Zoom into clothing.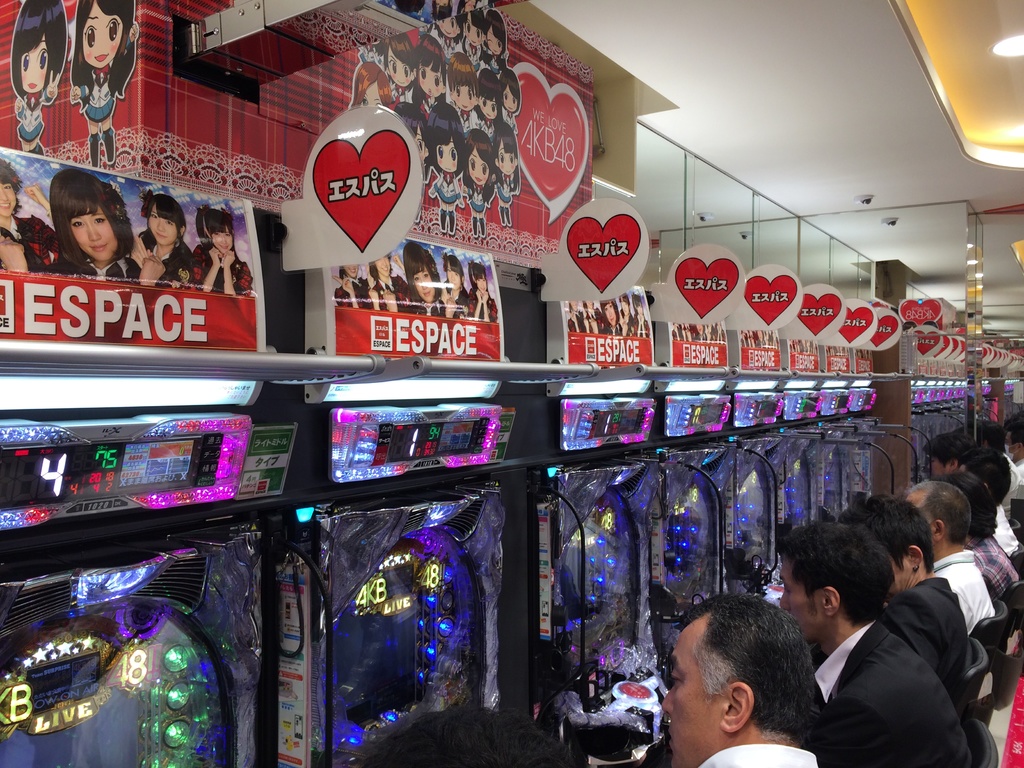
Zoom target: 690,744,818,767.
